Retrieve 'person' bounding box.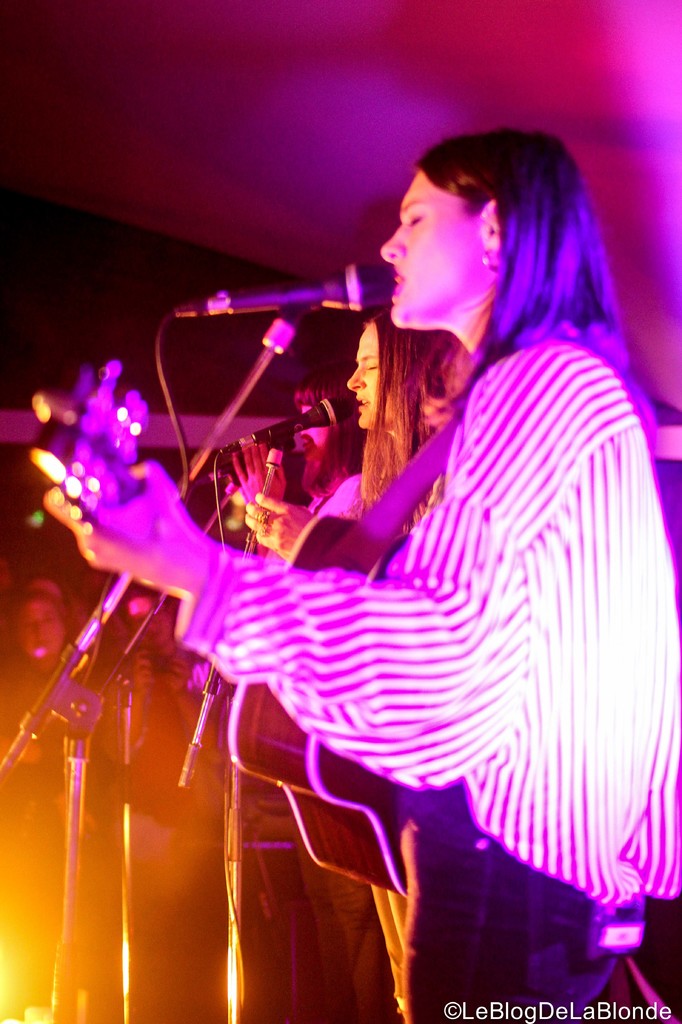
Bounding box: Rect(251, 309, 471, 1023).
